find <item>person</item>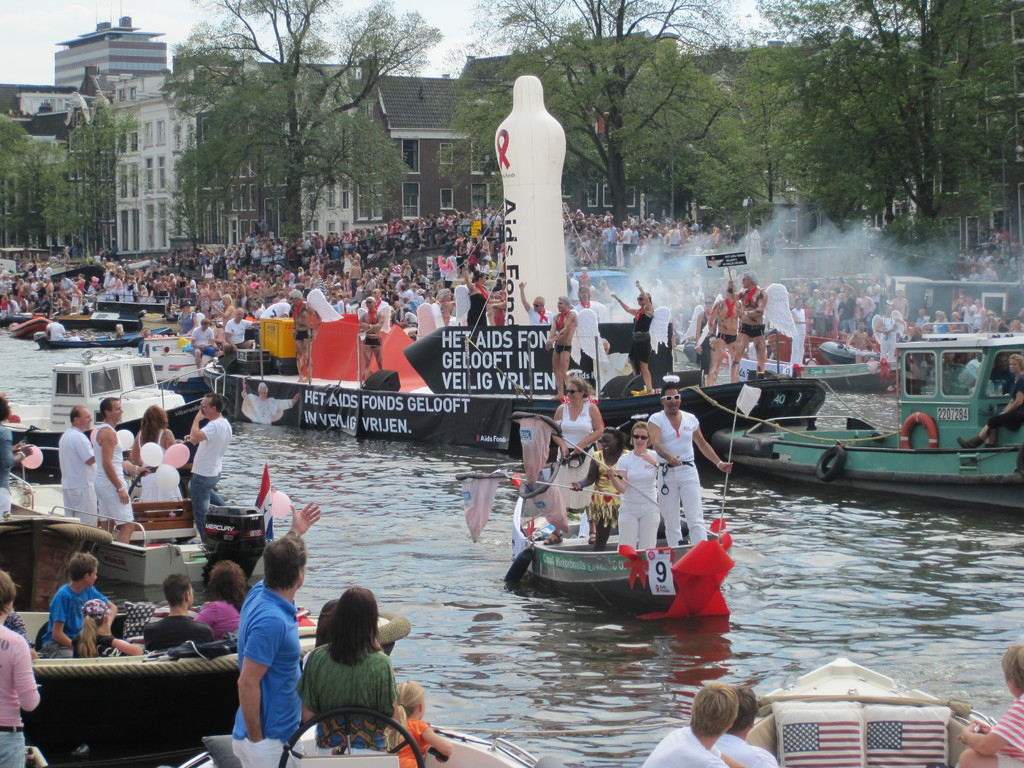
crop(71, 595, 131, 659)
